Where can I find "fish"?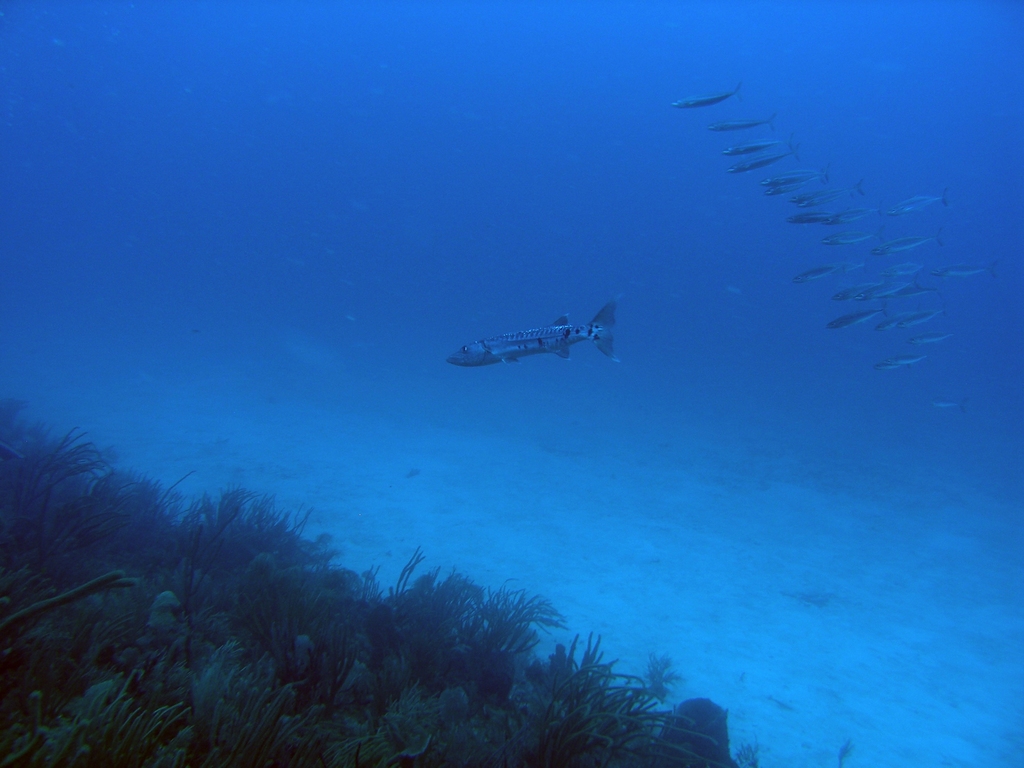
You can find it at [793, 209, 835, 223].
